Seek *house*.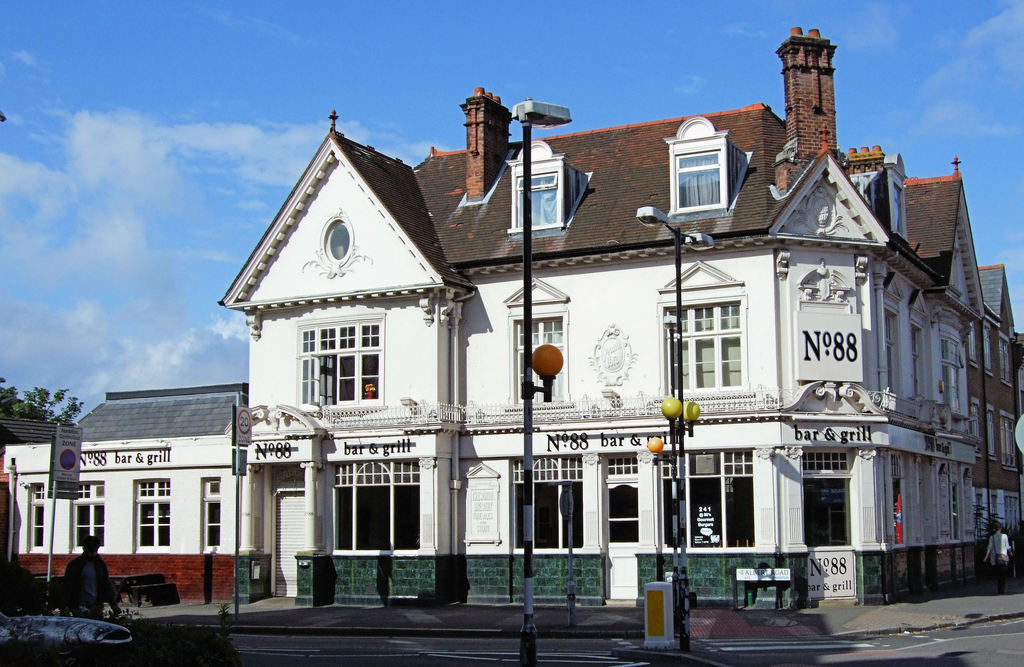
973, 233, 1018, 589.
